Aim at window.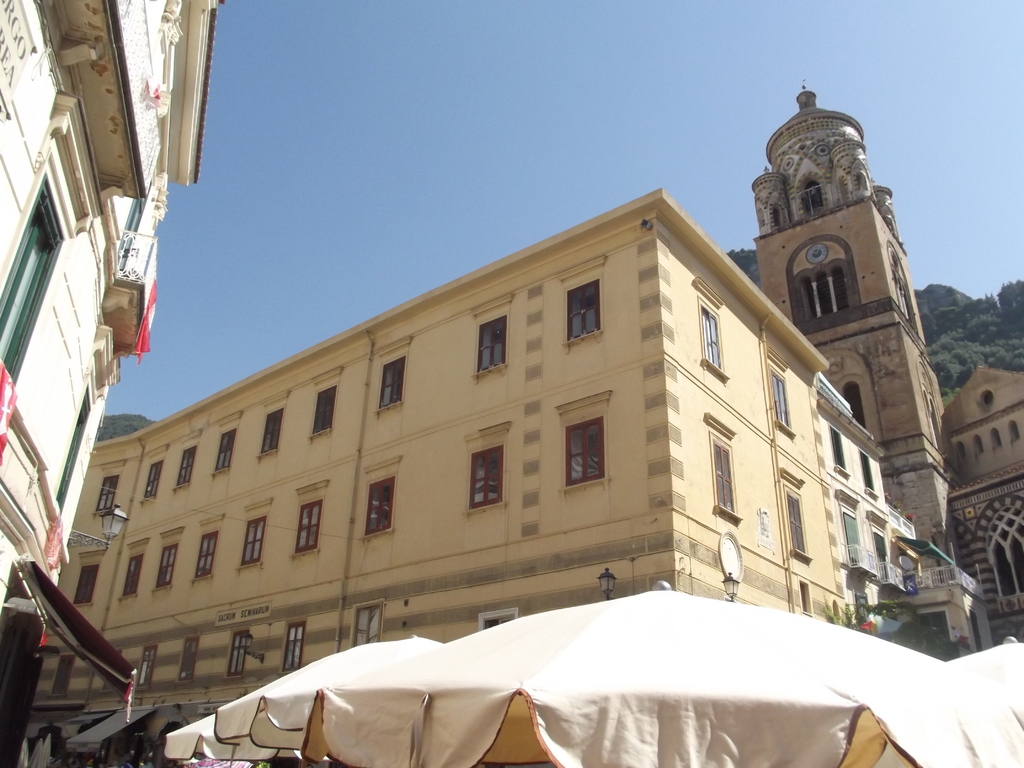
Aimed at {"left": 236, "top": 636, "right": 252, "bottom": 679}.
